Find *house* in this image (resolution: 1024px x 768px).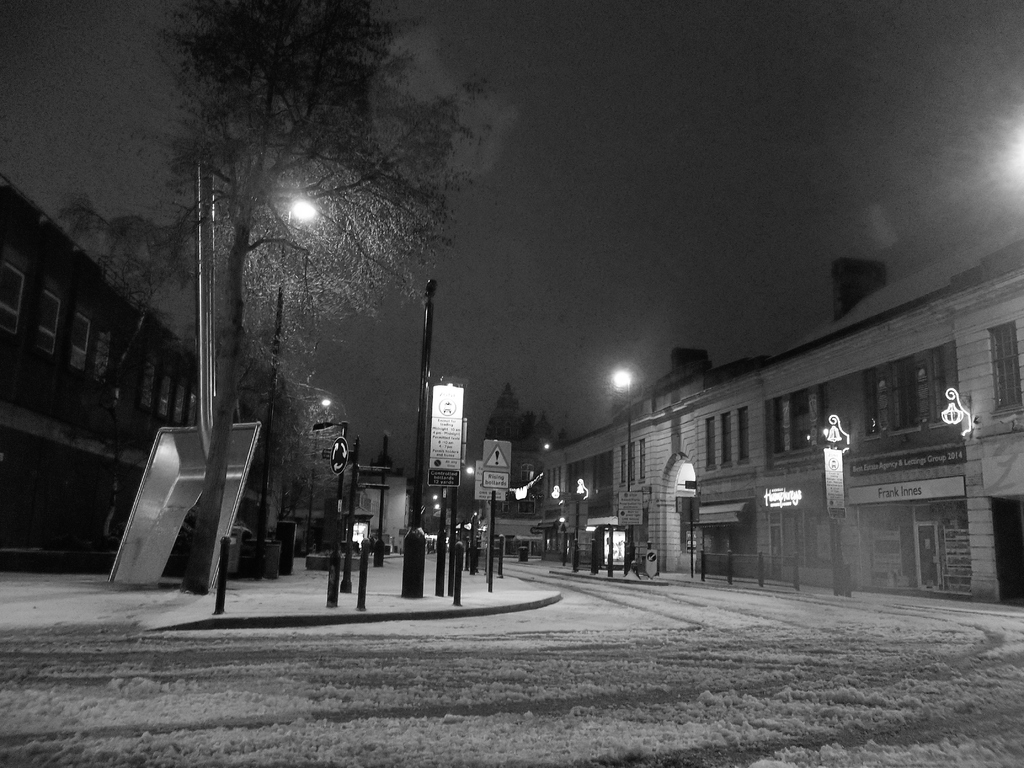
482/446/526/555.
